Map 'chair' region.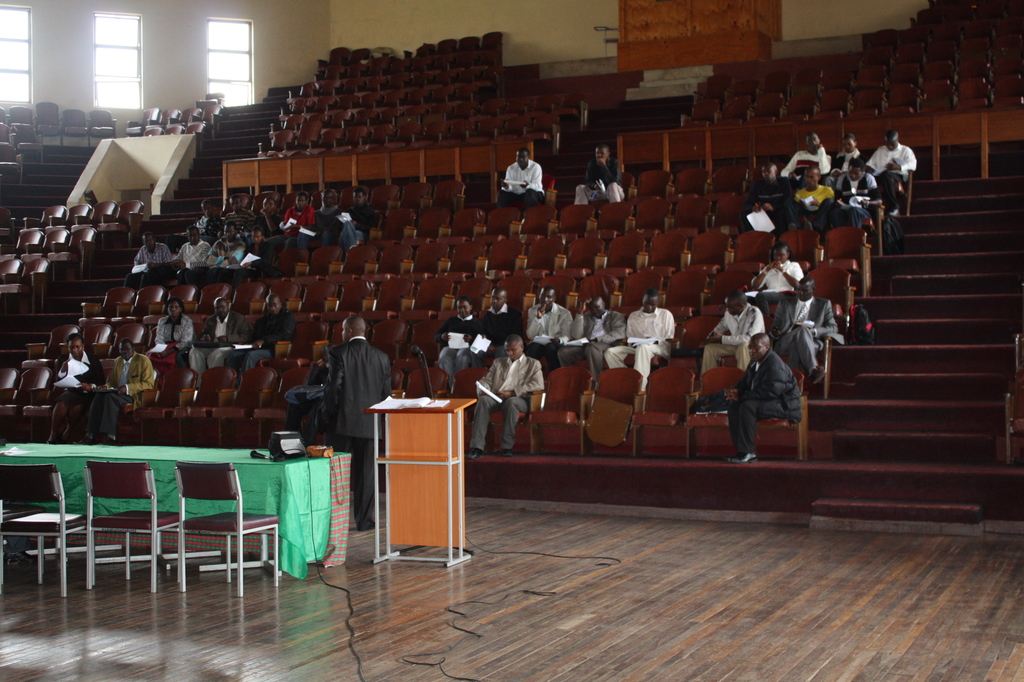
Mapped to rect(483, 243, 522, 272).
